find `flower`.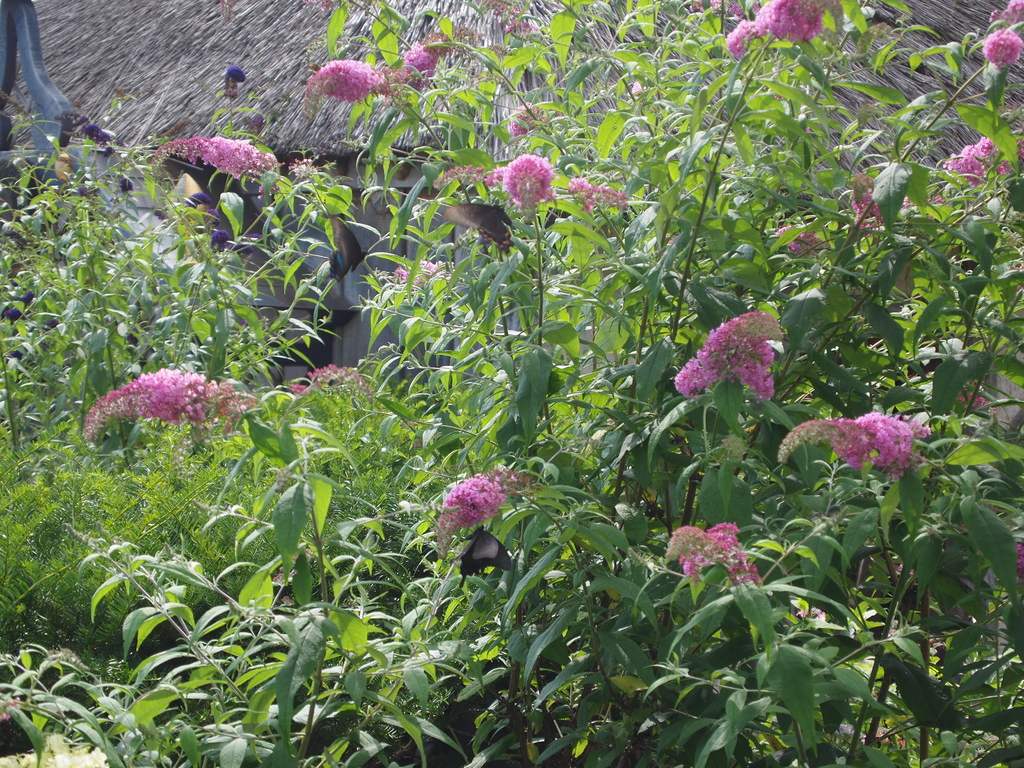
bbox=(499, 148, 555, 214).
